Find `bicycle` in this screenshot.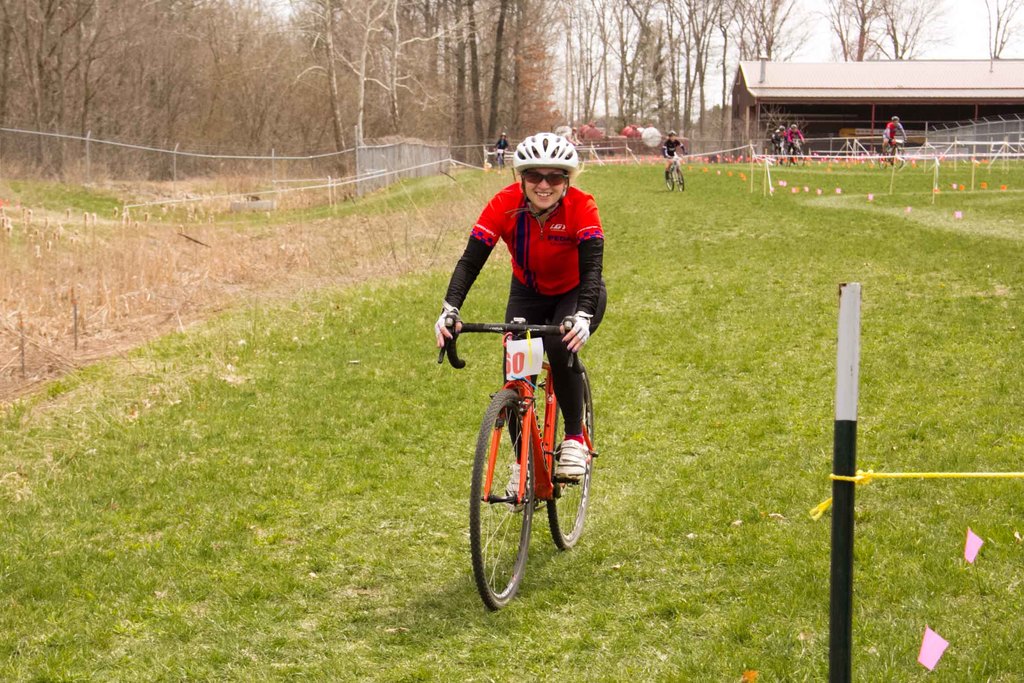
The bounding box for `bicycle` is locate(876, 136, 905, 173).
